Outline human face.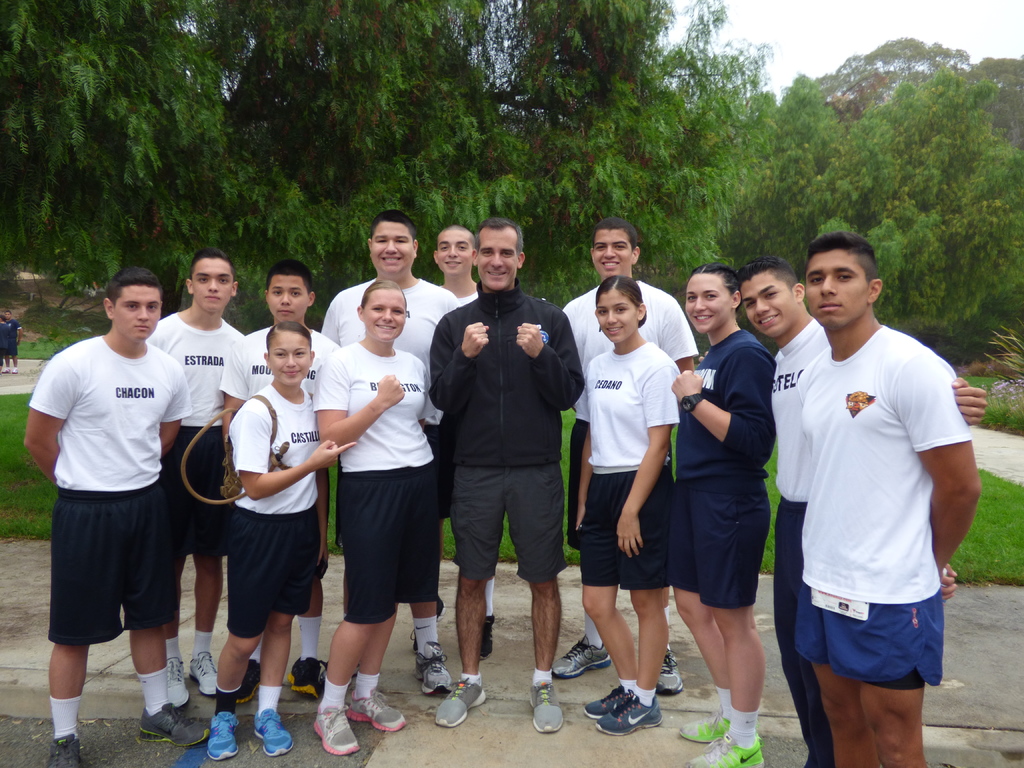
Outline: box(266, 273, 313, 324).
